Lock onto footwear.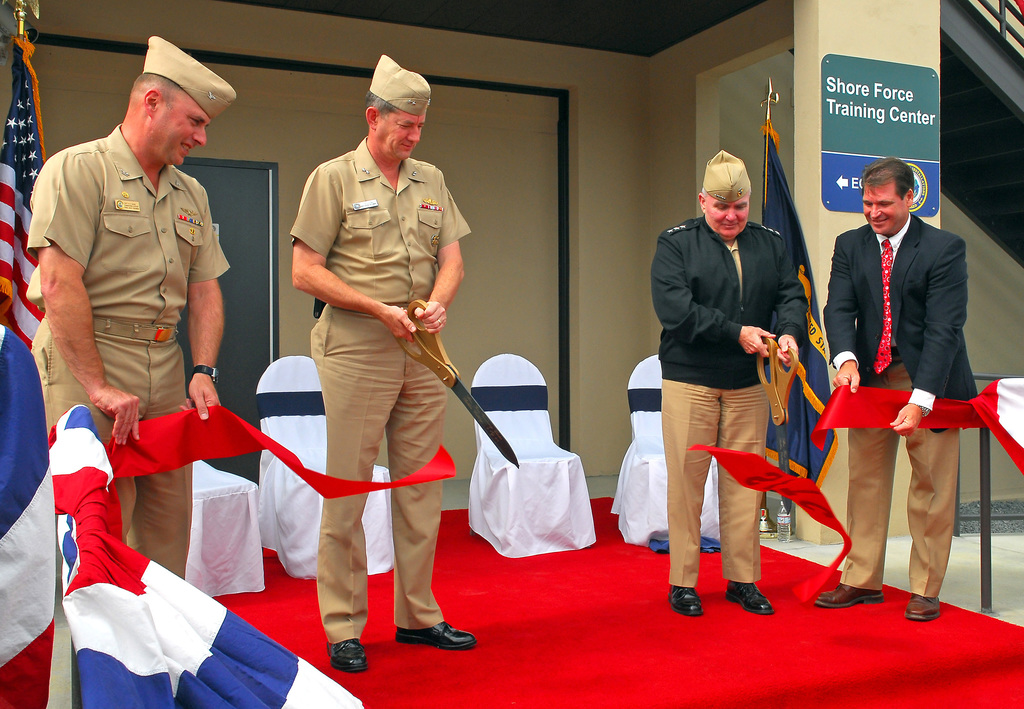
Locked: left=388, top=607, right=472, bottom=674.
